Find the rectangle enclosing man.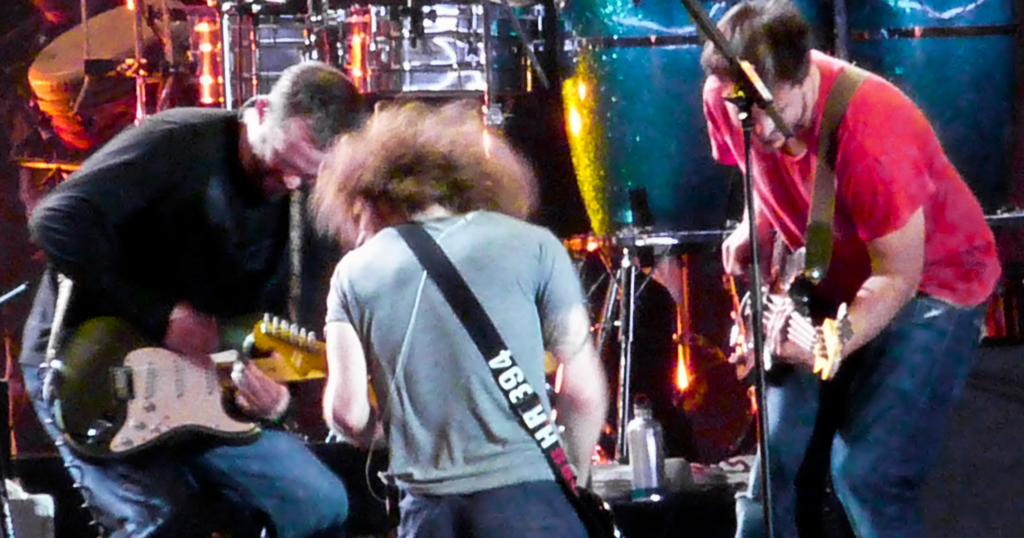
bbox=[698, 0, 1000, 537].
